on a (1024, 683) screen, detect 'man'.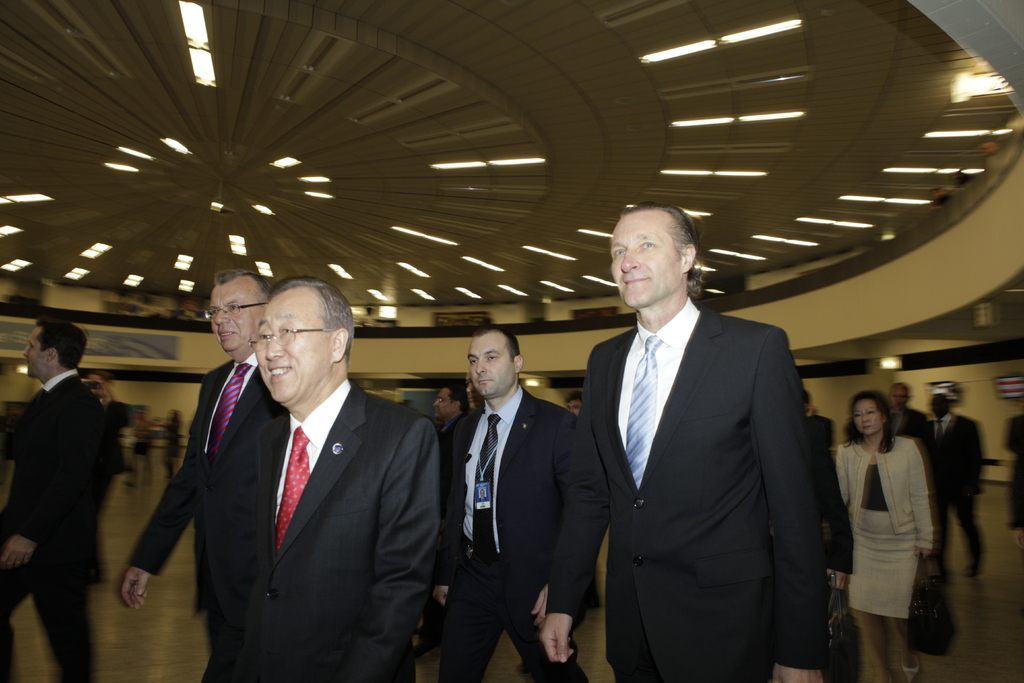
x1=438, y1=328, x2=582, y2=682.
